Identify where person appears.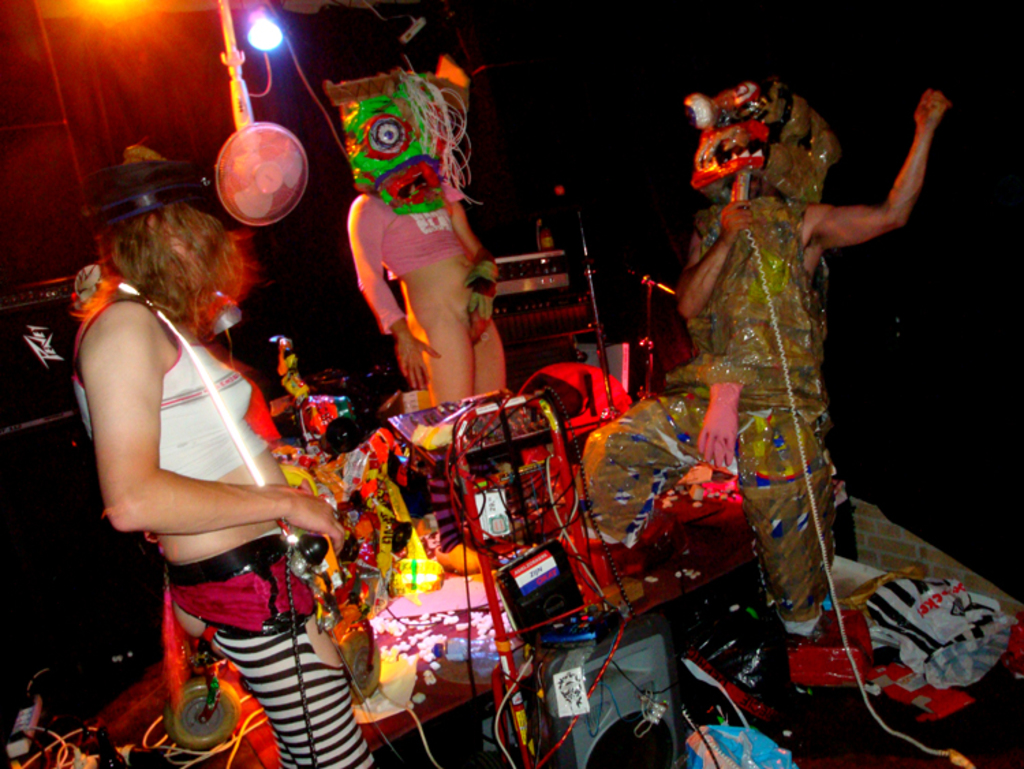
Appears at box=[76, 141, 377, 768].
